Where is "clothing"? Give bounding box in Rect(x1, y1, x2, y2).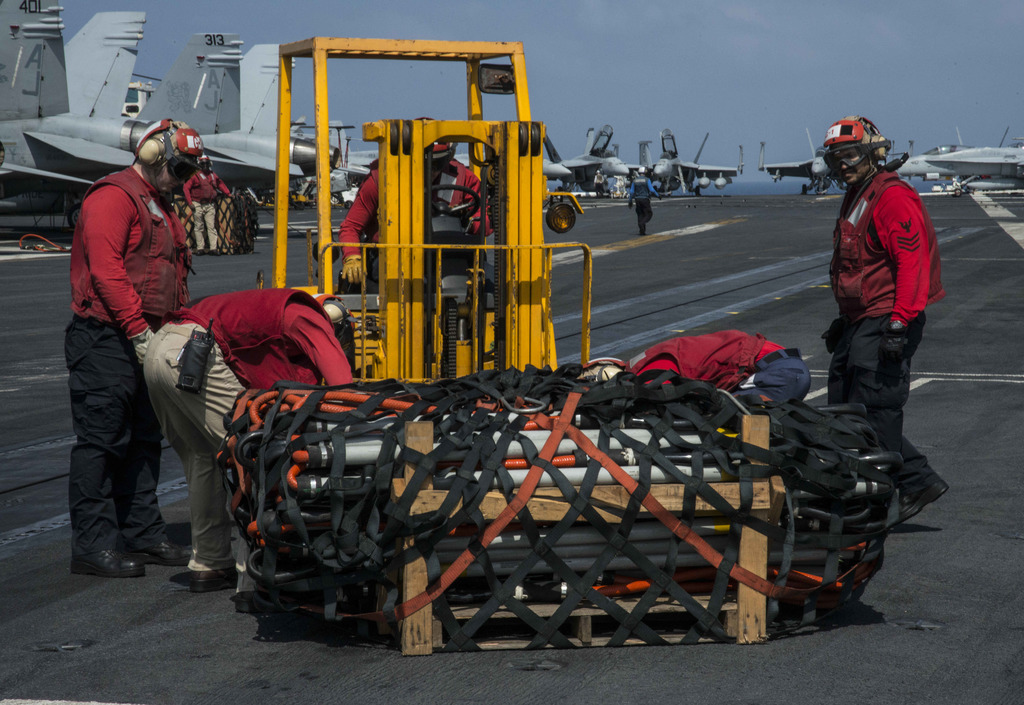
Rect(182, 165, 230, 251).
